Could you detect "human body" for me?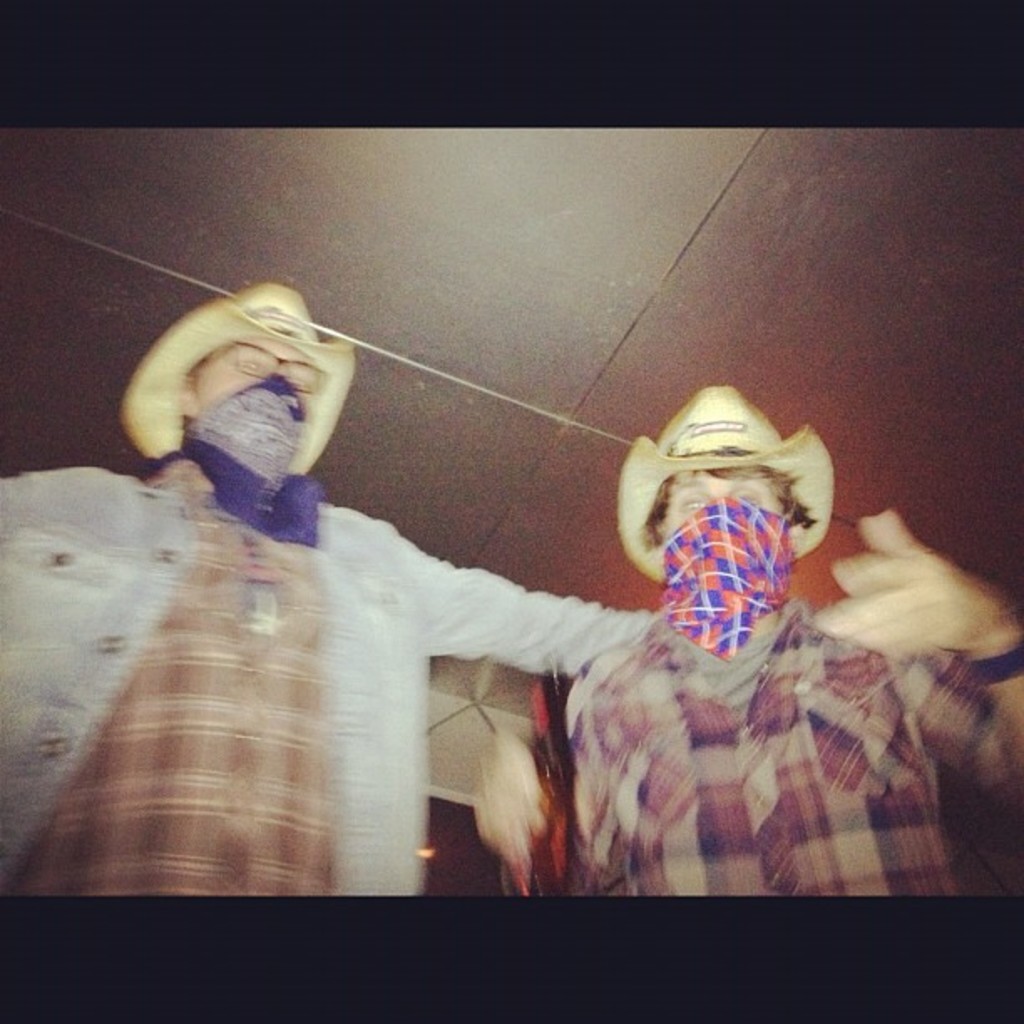
Detection result: bbox(59, 321, 676, 912).
